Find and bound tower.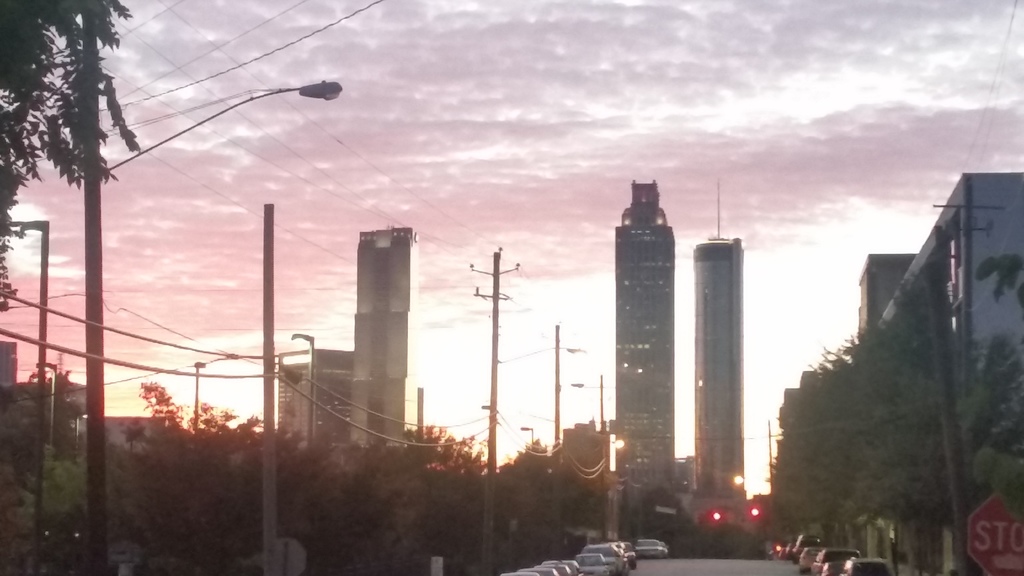
Bound: 278/343/355/464.
